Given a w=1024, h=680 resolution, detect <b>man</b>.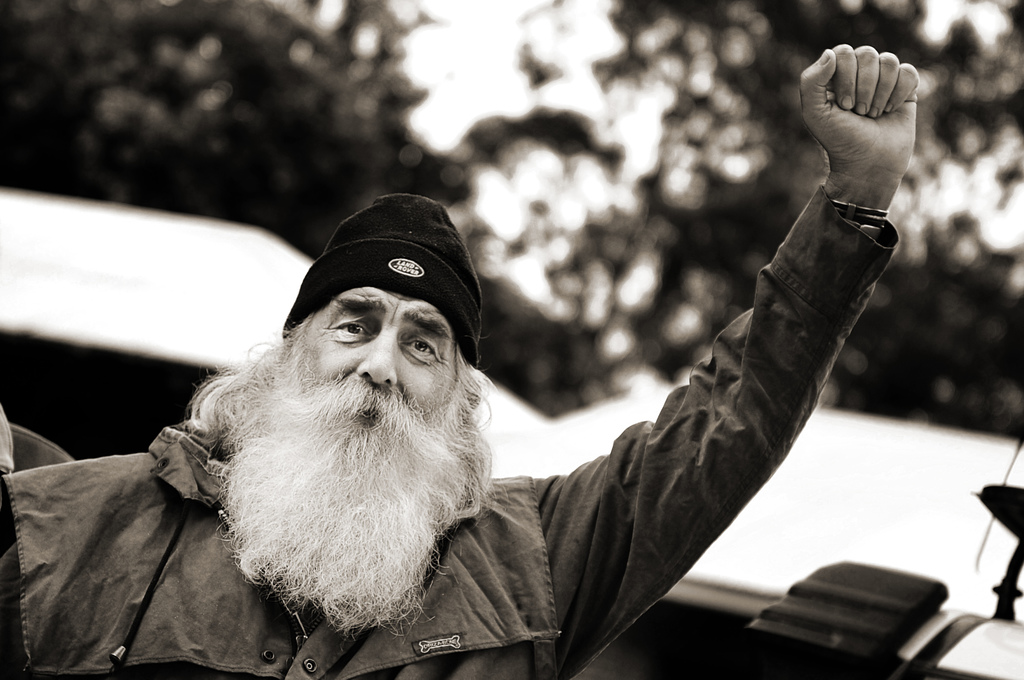
<bbox>147, 83, 887, 656</bbox>.
